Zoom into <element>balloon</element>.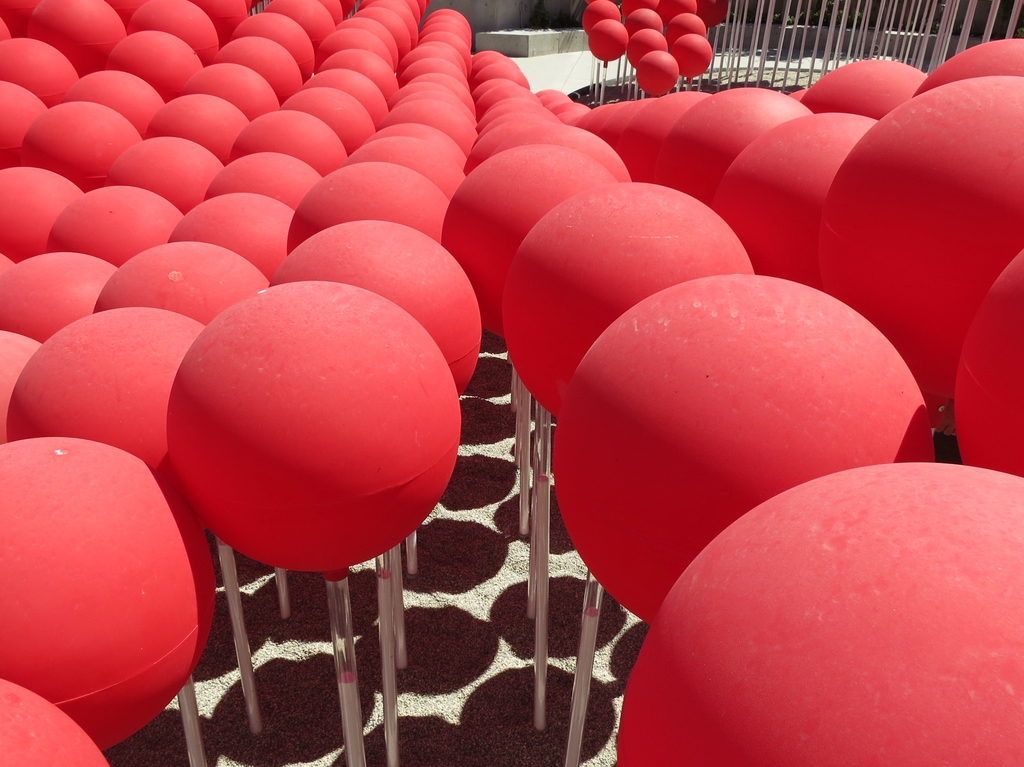
Zoom target: (103, 137, 223, 216).
